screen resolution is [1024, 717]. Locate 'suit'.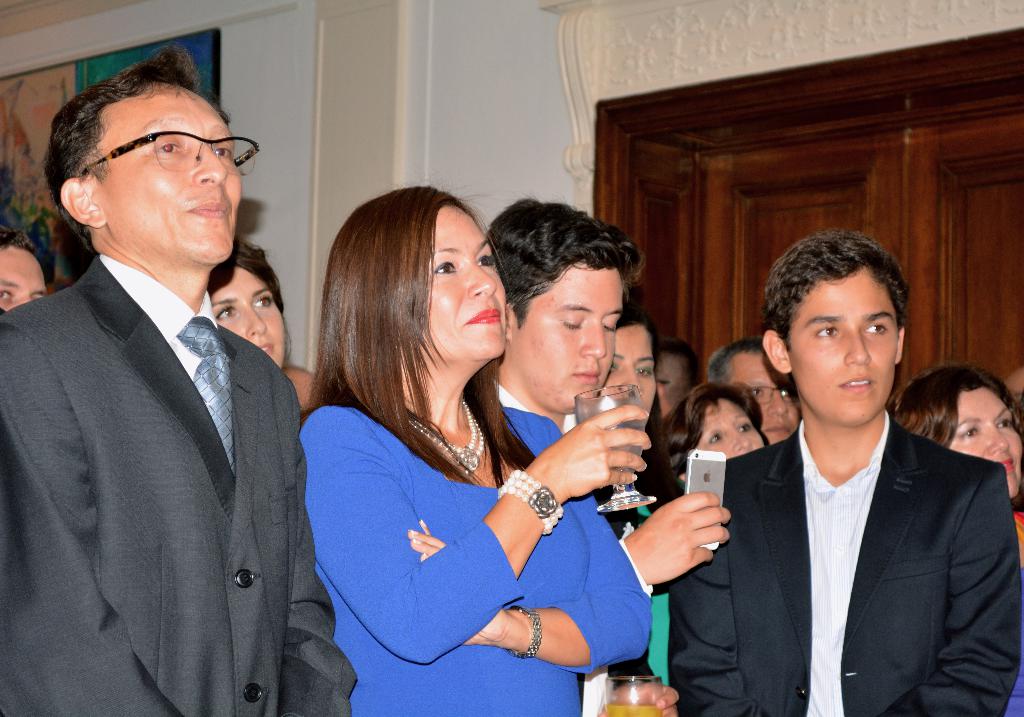
<box>703,340,1011,714</box>.
